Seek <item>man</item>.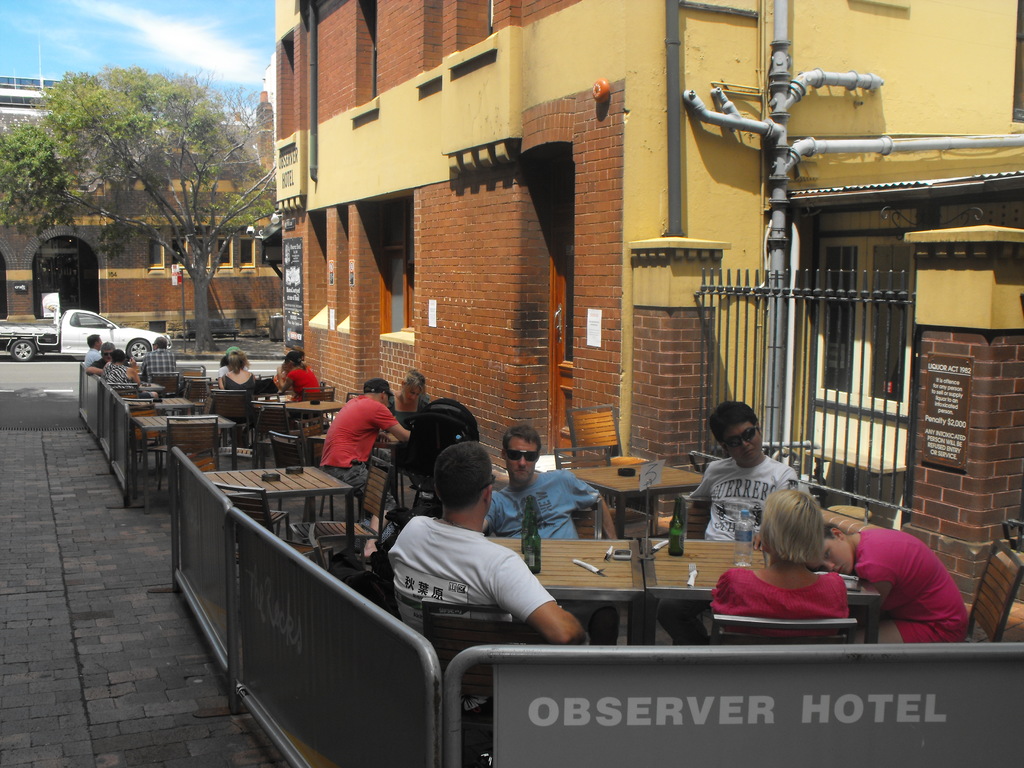
[left=77, top=332, right=104, bottom=369].
